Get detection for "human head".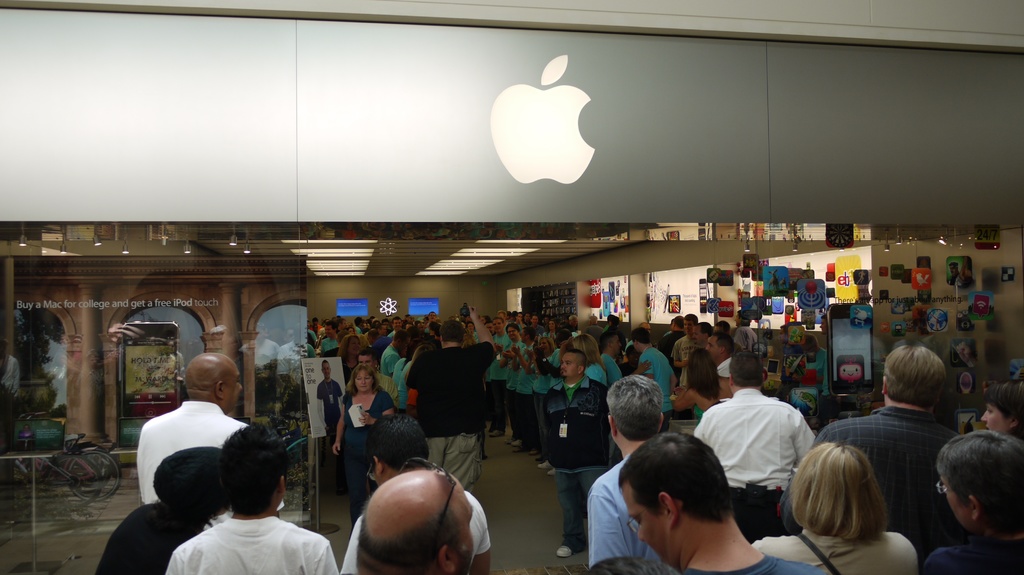
Detection: bbox=[418, 344, 433, 355].
